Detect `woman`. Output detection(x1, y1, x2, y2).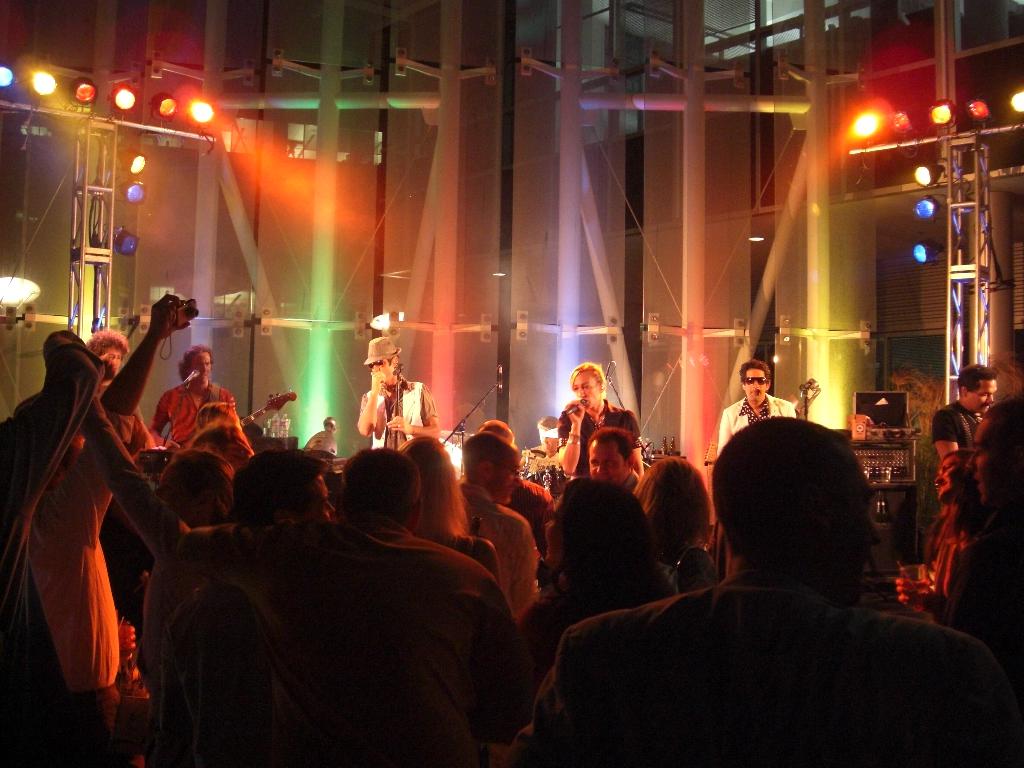
detection(508, 476, 680, 687).
